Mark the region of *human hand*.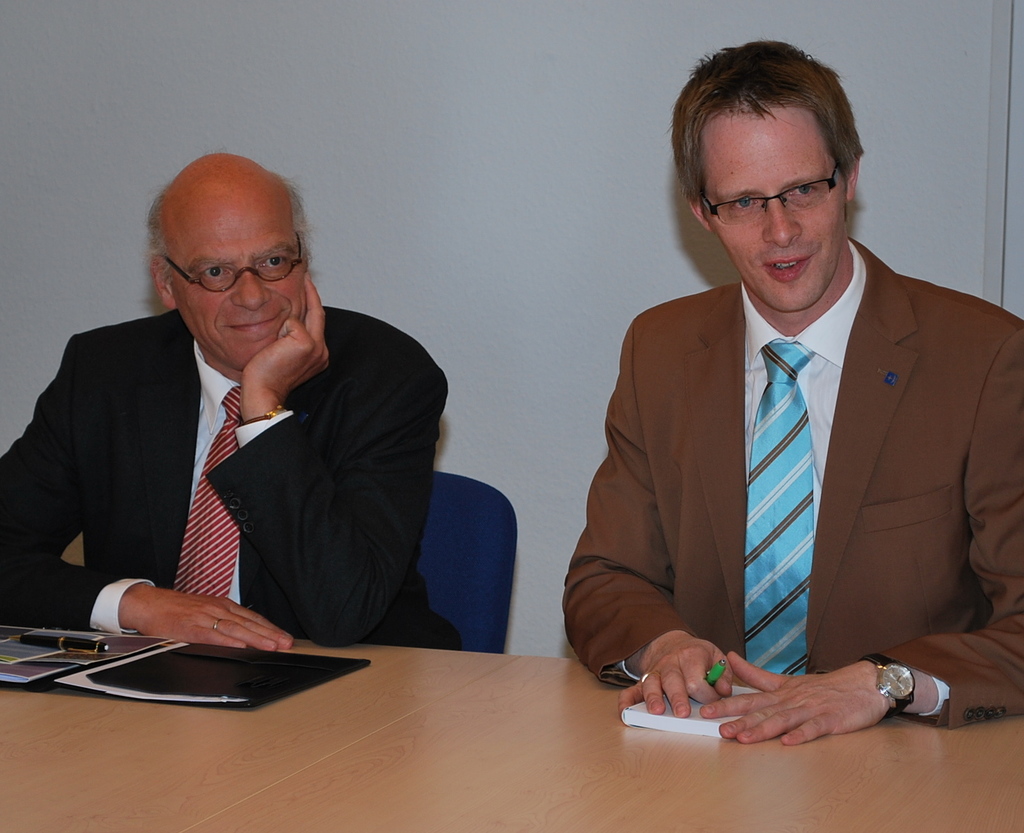
Region: (239, 272, 333, 403).
